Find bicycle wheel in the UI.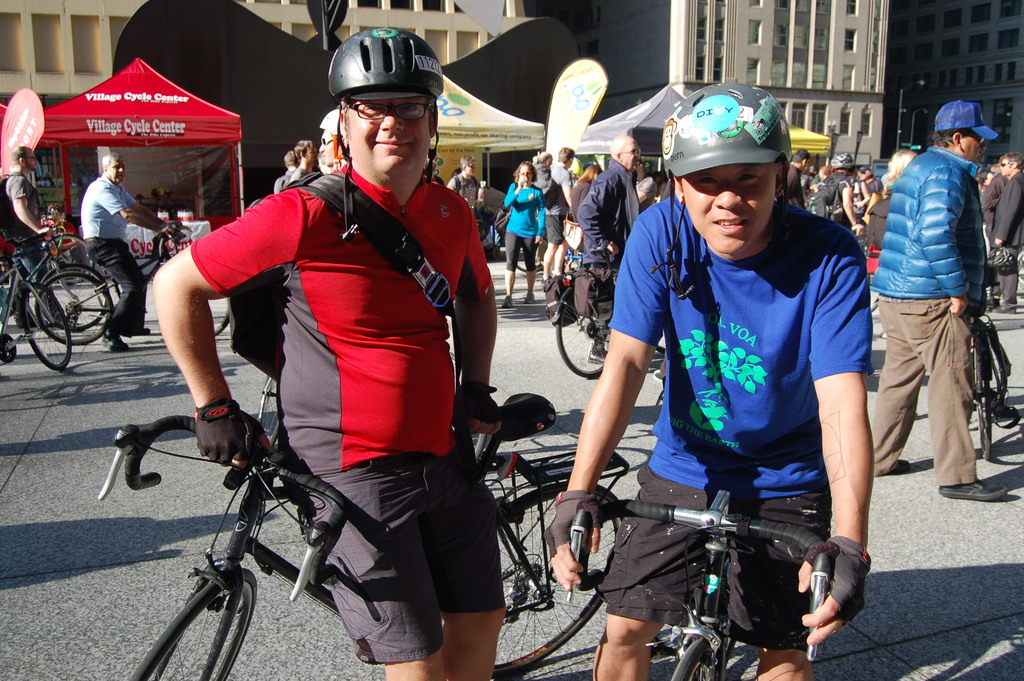
UI element at [left=516, top=238, right=550, bottom=272].
